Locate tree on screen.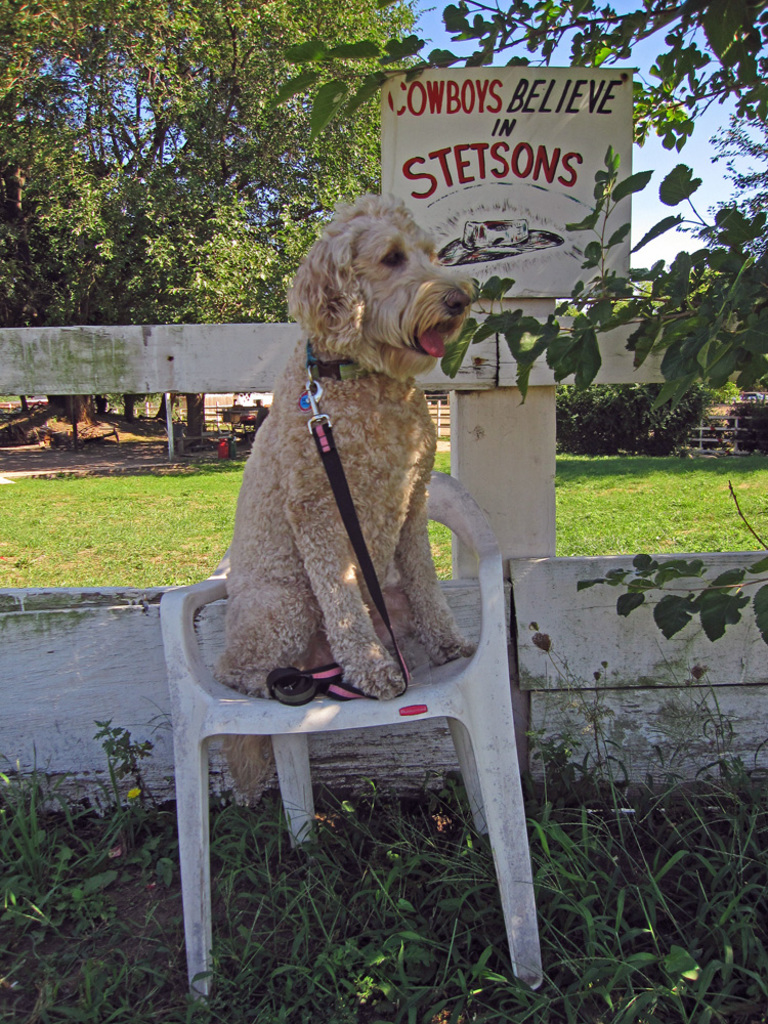
On screen at select_region(262, 0, 767, 425).
